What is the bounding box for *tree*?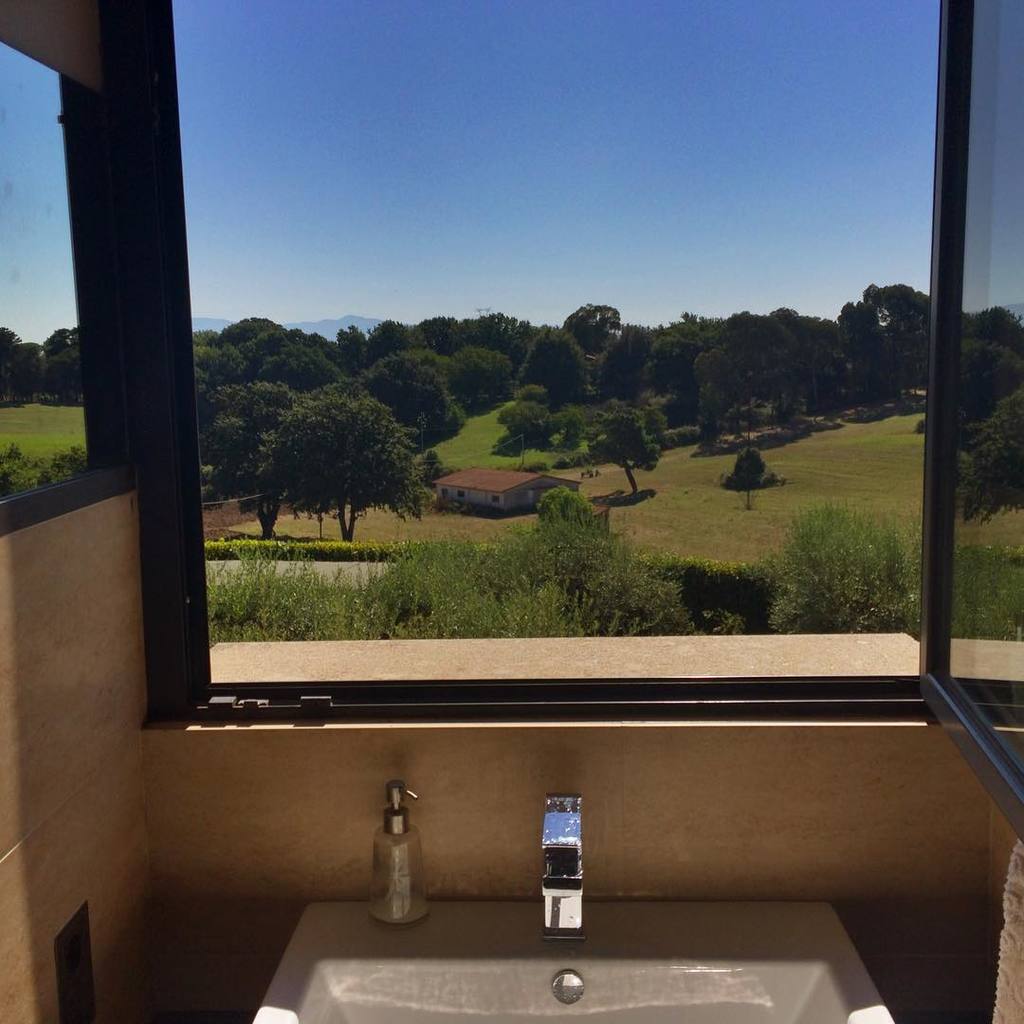
[left=237, top=360, right=436, bottom=551].
